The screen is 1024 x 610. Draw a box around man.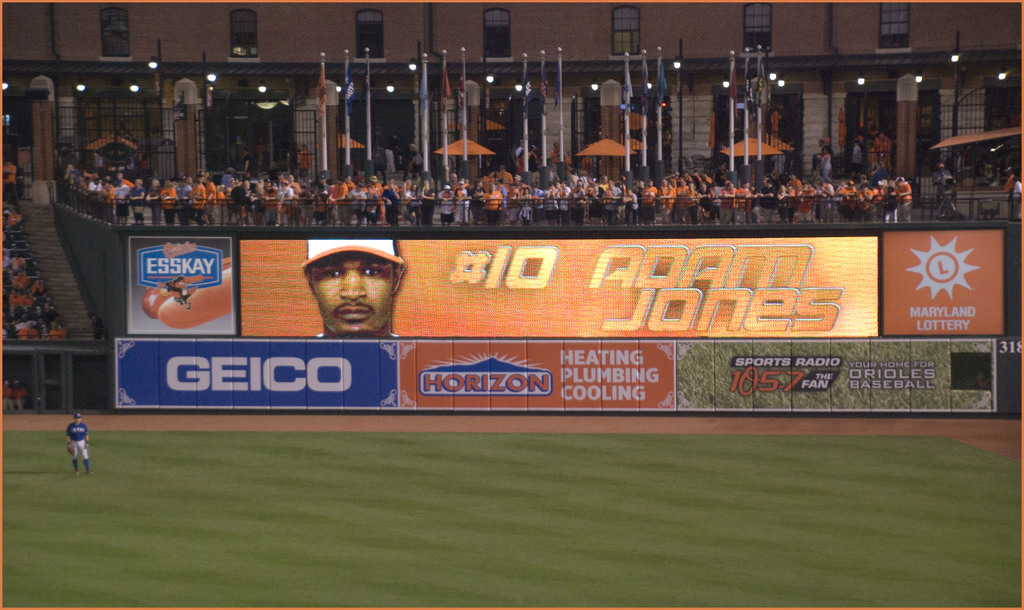
(301, 232, 405, 333).
